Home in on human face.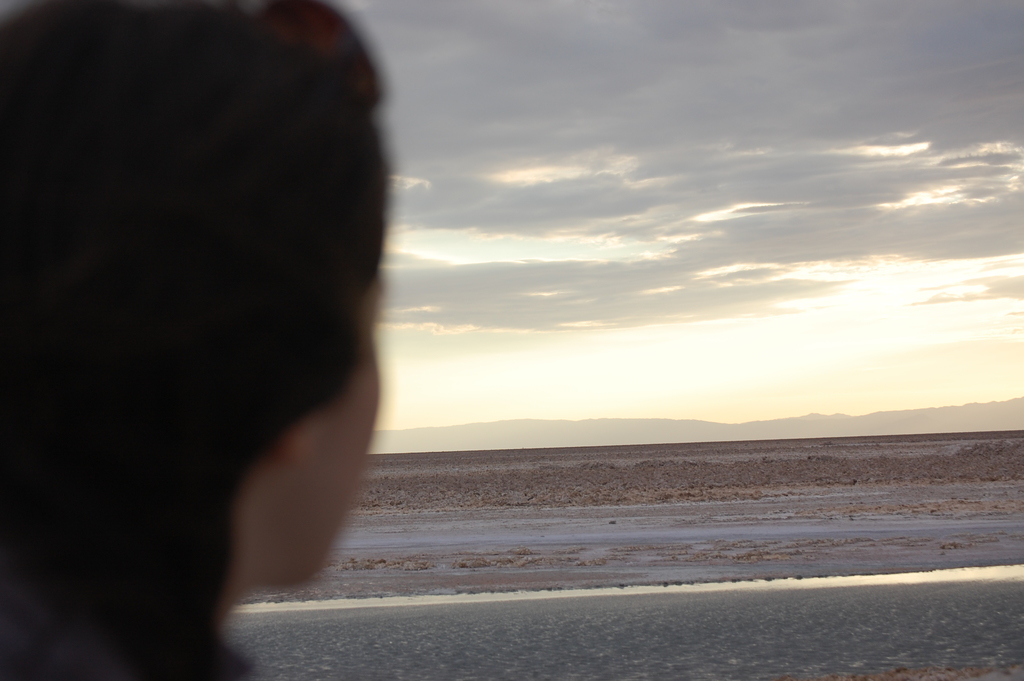
Homed in at (x1=269, y1=266, x2=382, y2=589).
